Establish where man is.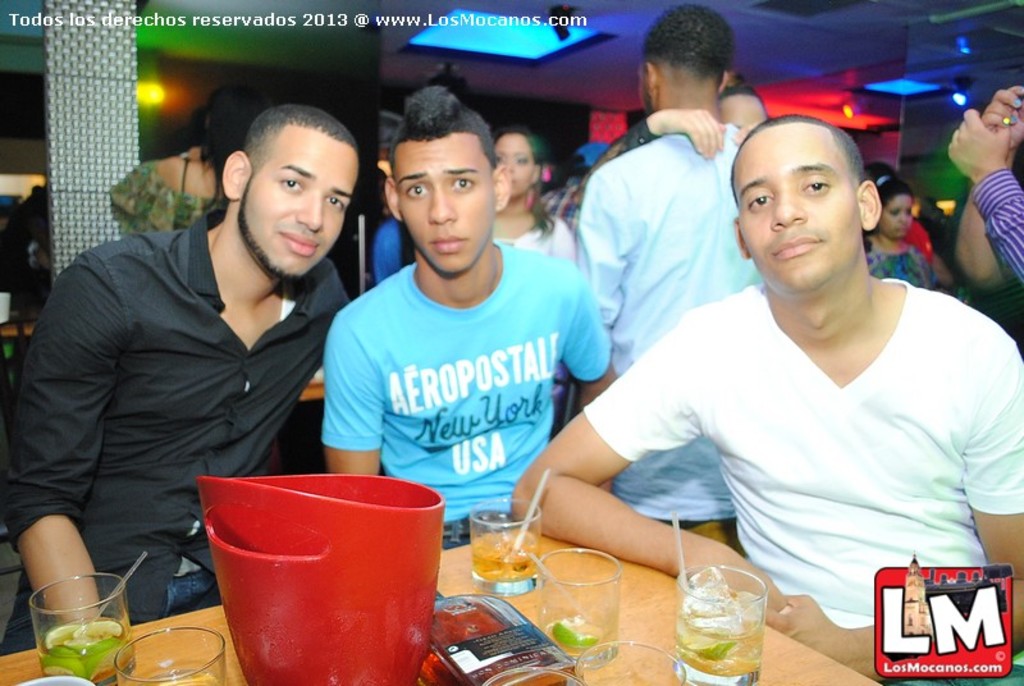
Established at {"x1": 319, "y1": 78, "x2": 614, "y2": 545}.
